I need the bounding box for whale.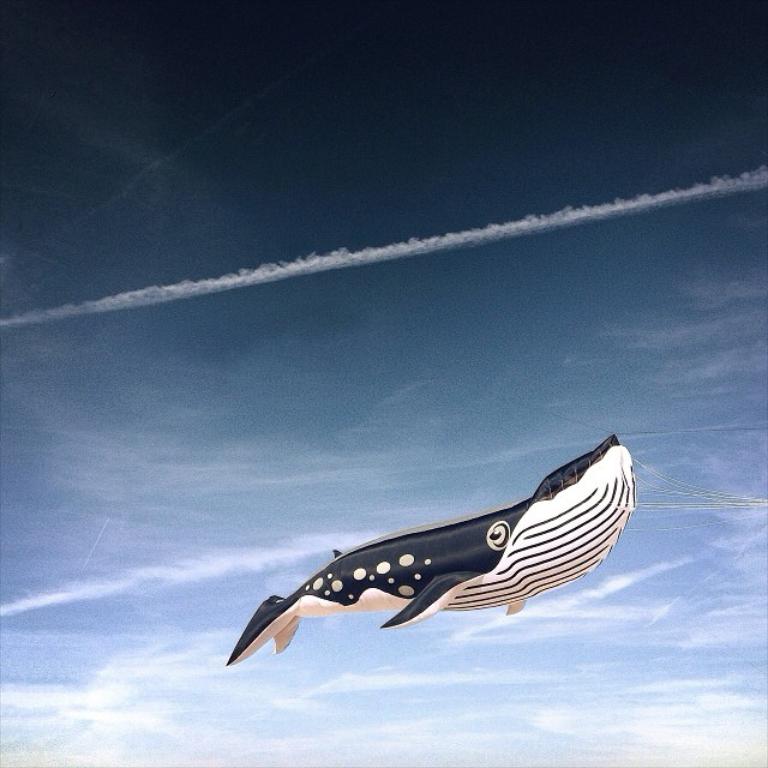
Here it is: x1=228 y1=432 x2=631 y2=661.
